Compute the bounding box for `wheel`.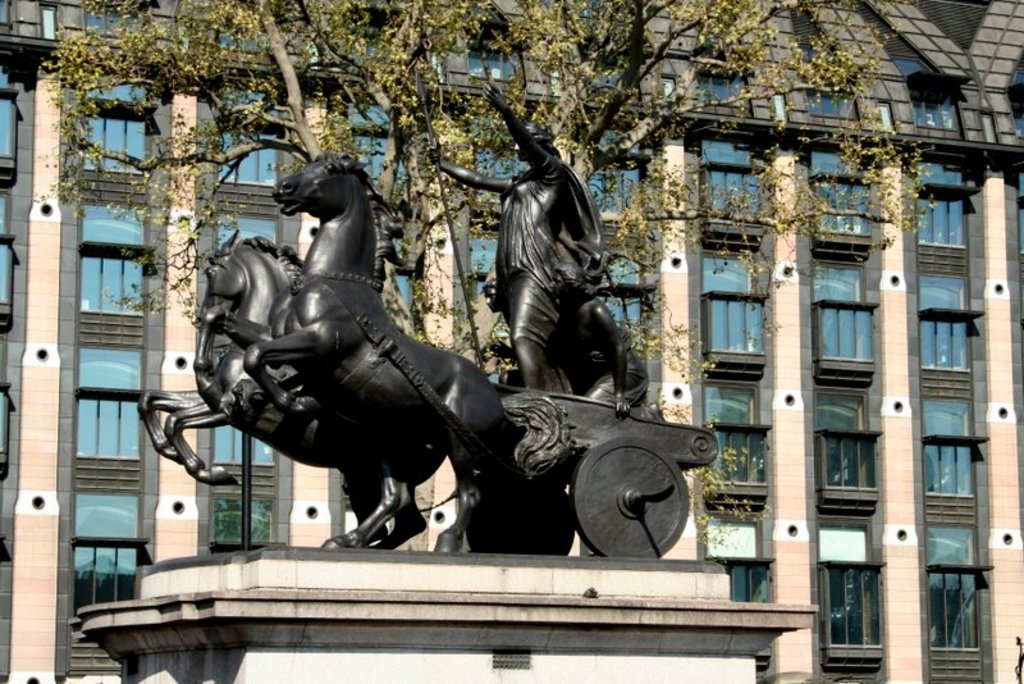
(462, 473, 573, 555).
